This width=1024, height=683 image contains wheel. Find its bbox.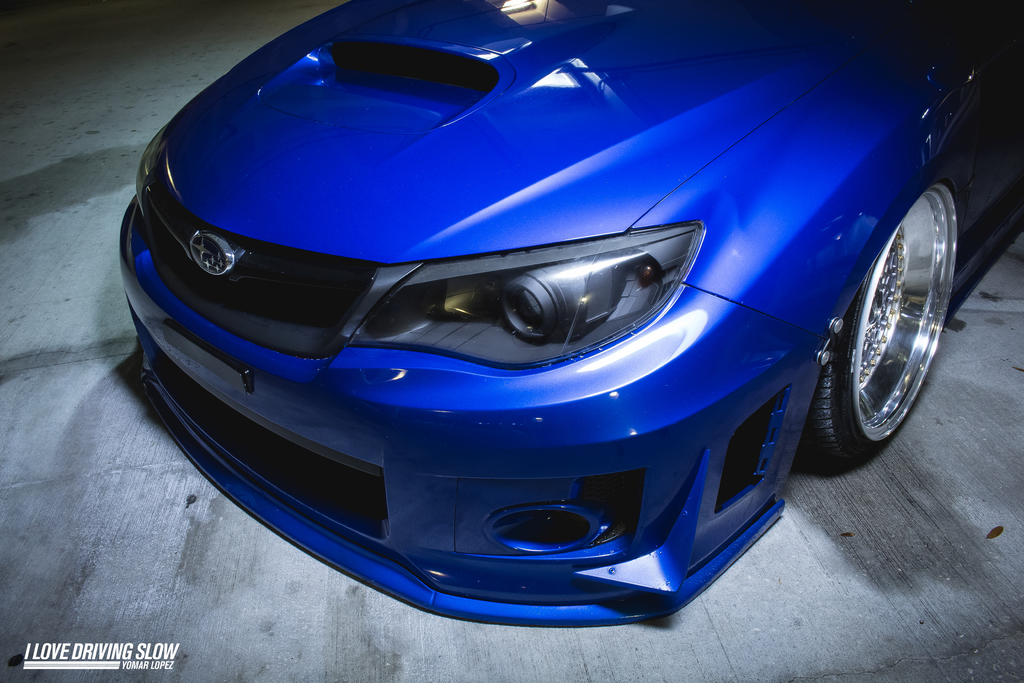
pyautogui.locateOnScreen(806, 183, 958, 474).
